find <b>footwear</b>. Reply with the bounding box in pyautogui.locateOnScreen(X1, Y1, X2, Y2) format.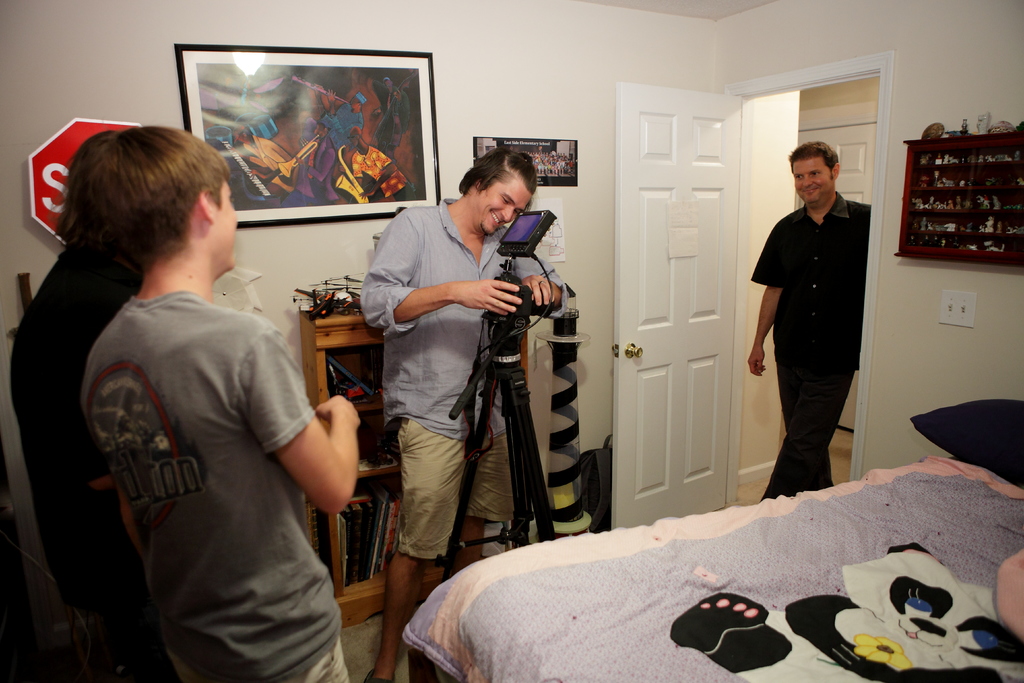
pyautogui.locateOnScreen(362, 670, 394, 682).
